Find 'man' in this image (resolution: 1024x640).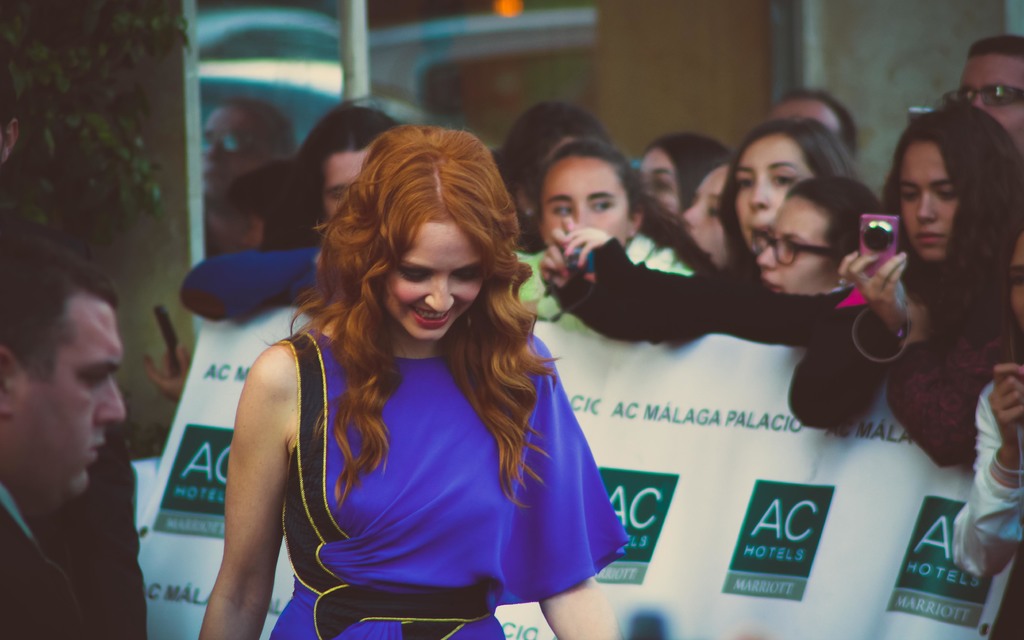
940,34,1023,151.
